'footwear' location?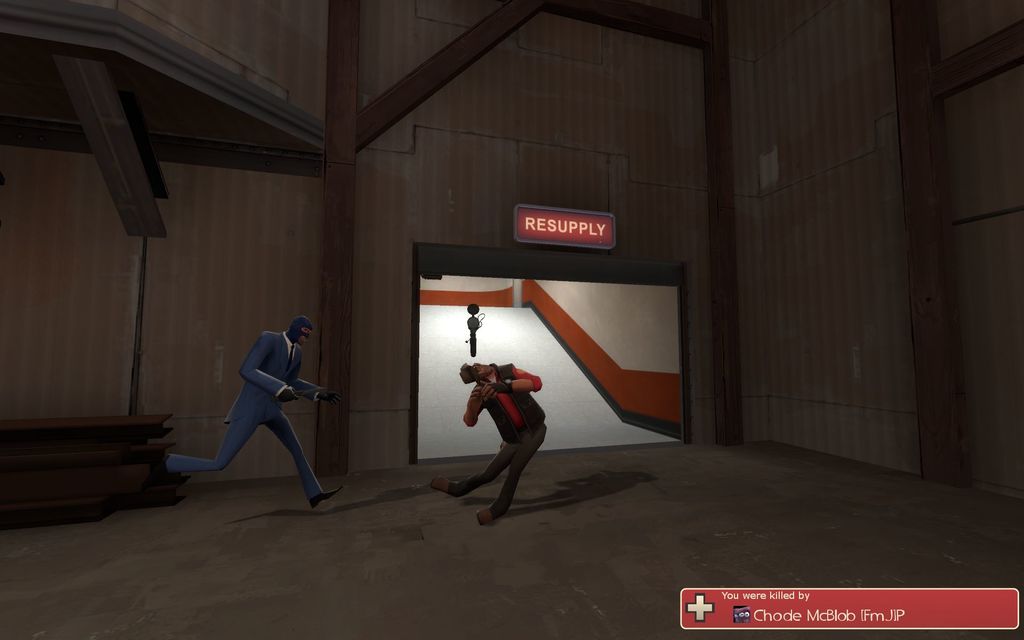
select_region(473, 503, 496, 527)
